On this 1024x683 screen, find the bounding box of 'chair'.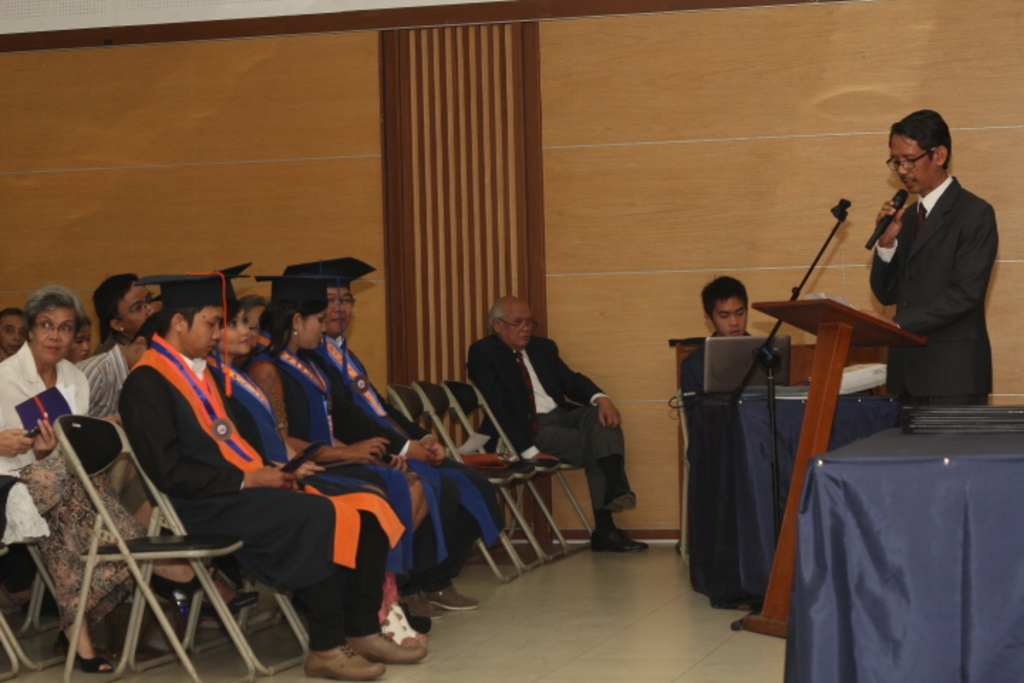
Bounding box: BBox(118, 418, 319, 682).
